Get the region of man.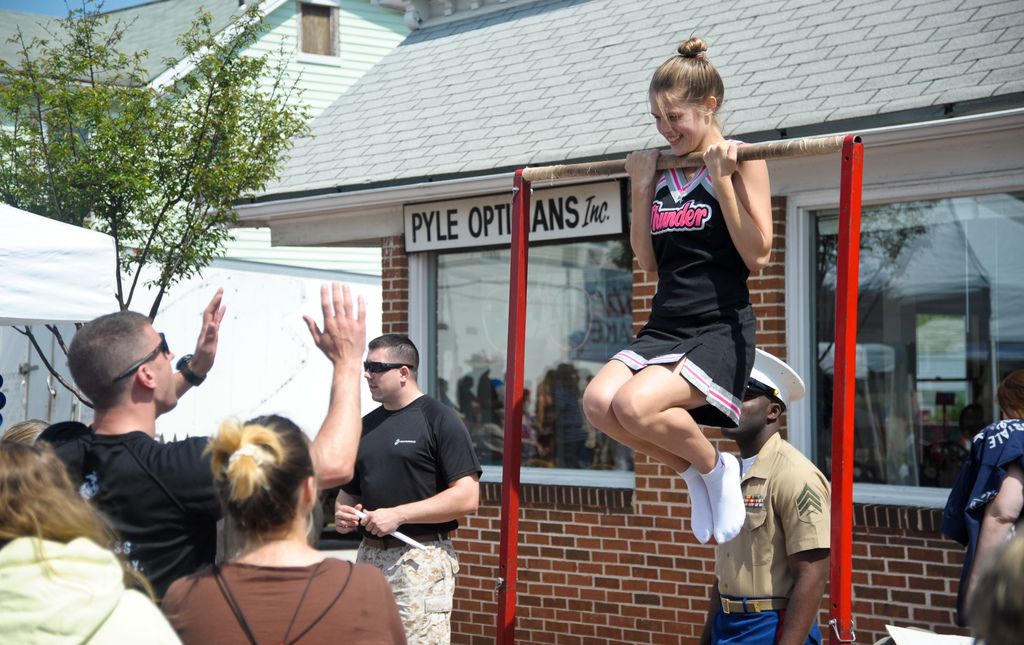
(left=67, top=284, right=367, bottom=600).
